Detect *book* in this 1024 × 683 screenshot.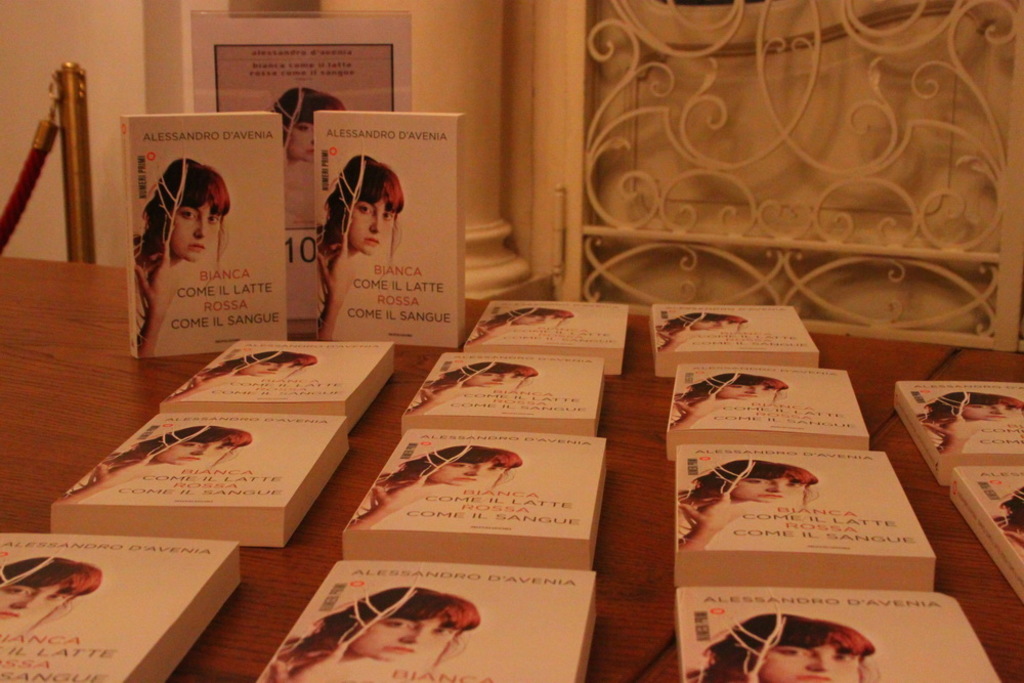
Detection: x1=158 y1=342 x2=402 y2=416.
